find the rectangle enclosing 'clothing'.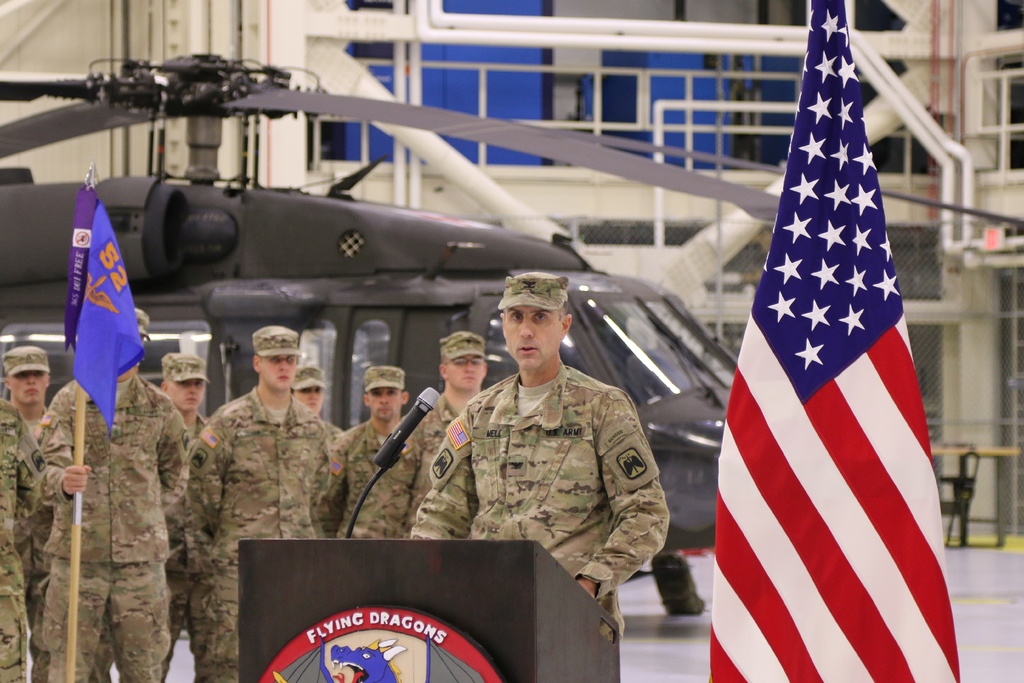
locate(409, 390, 489, 504).
